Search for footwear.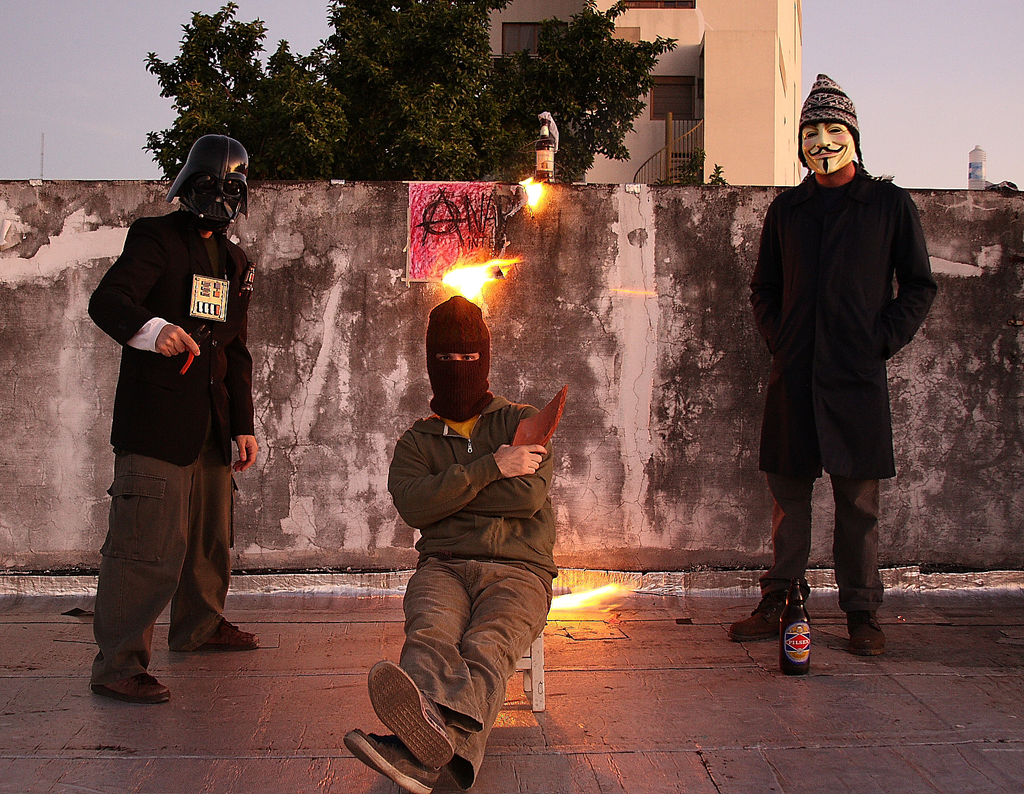
Found at box(365, 660, 453, 765).
